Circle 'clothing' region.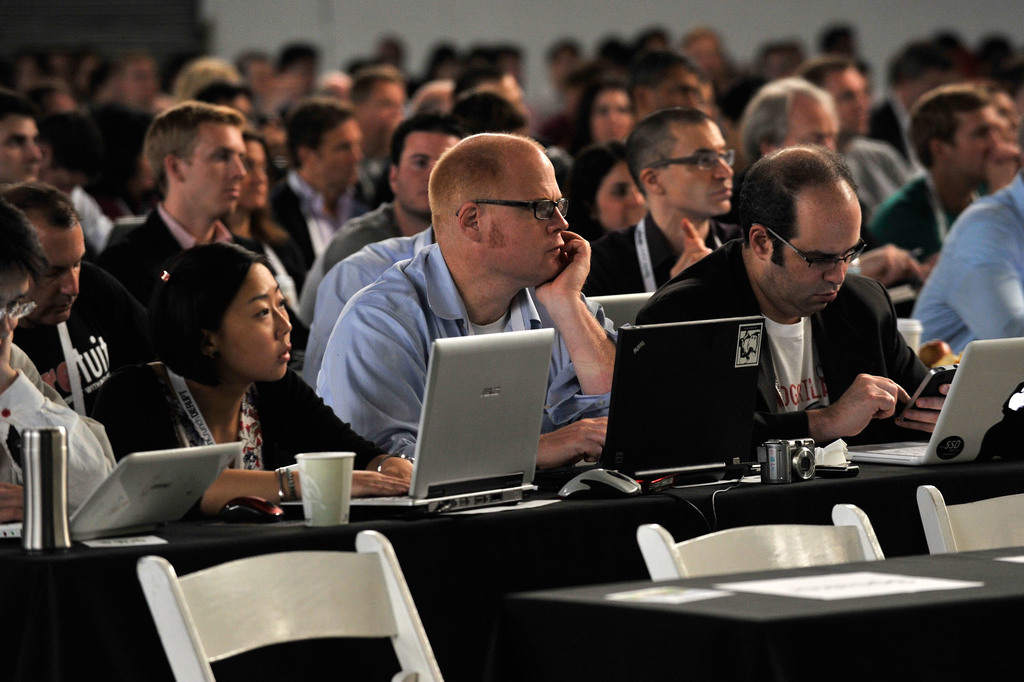
Region: (321, 246, 621, 460).
